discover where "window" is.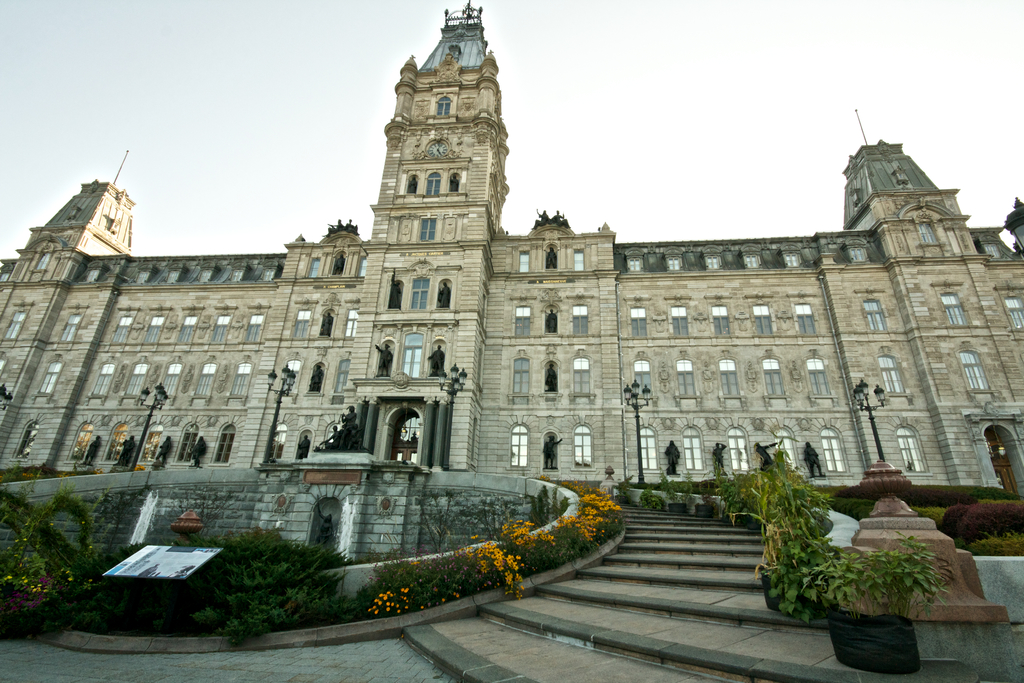
Discovered at box(172, 308, 194, 352).
